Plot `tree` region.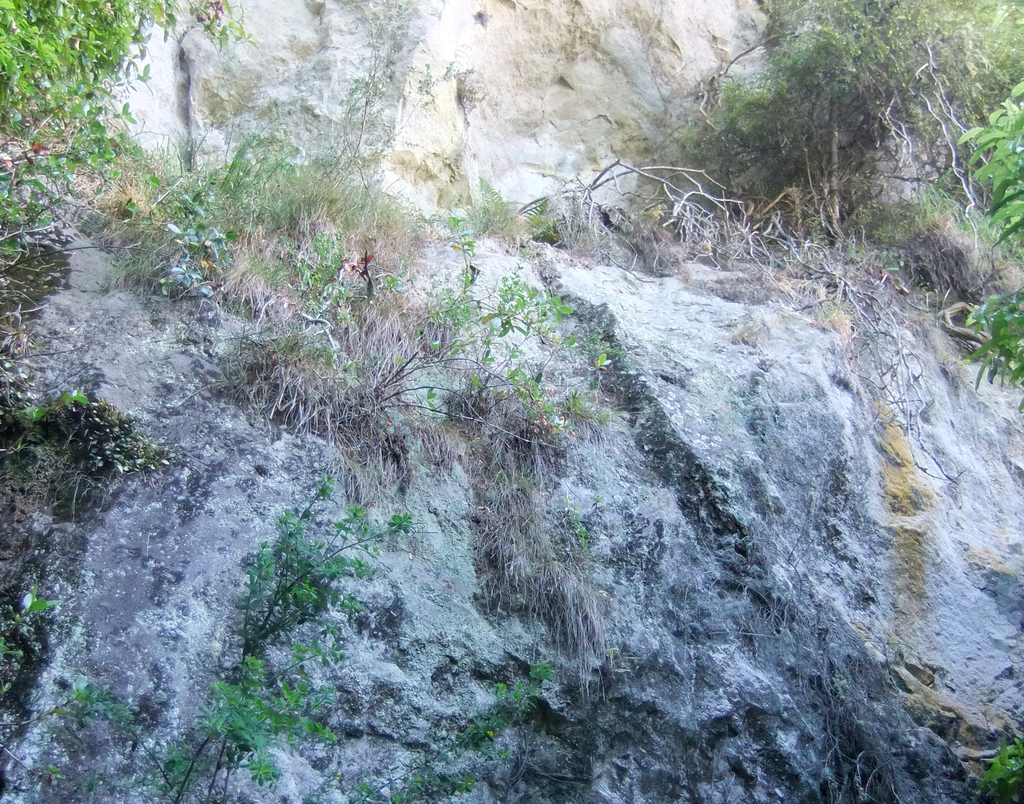
Plotted at [x1=737, y1=0, x2=1023, y2=257].
